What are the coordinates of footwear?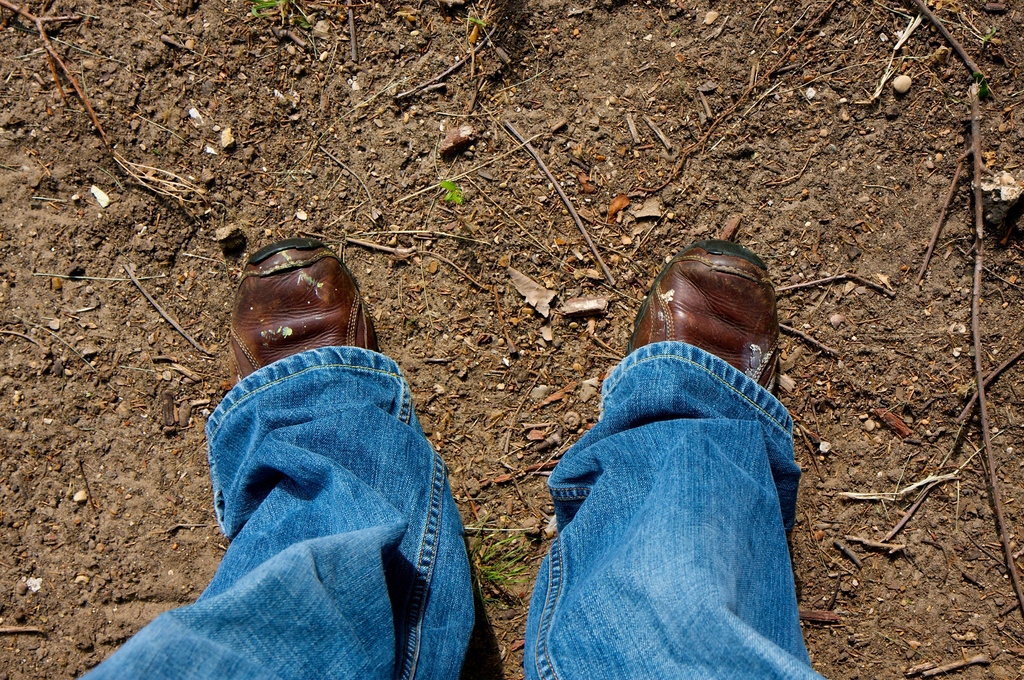
[623,239,780,397].
